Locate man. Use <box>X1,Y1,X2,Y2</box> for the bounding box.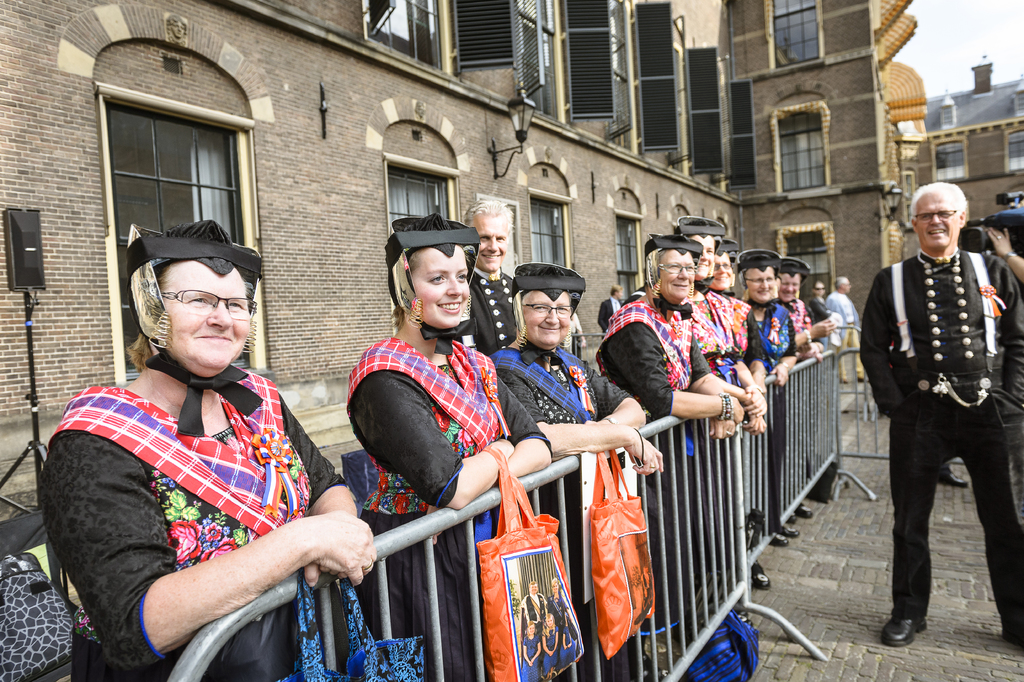
<box>850,177,1023,650</box>.
